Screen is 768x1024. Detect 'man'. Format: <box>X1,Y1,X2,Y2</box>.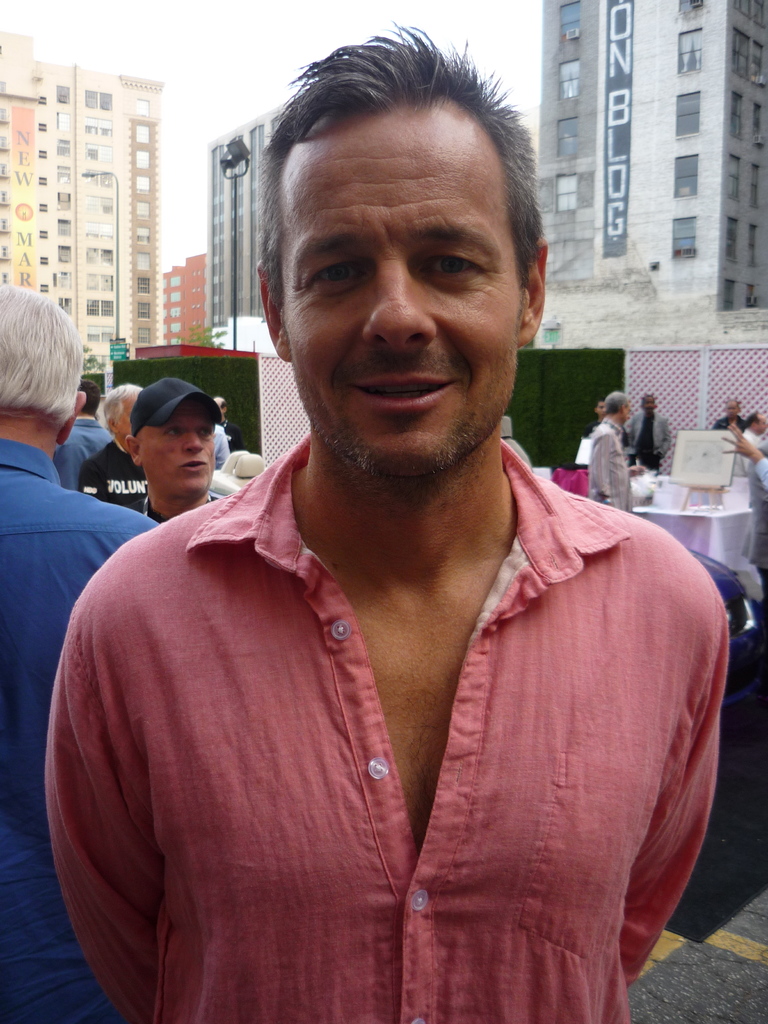
<box>623,390,674,476</box>.
